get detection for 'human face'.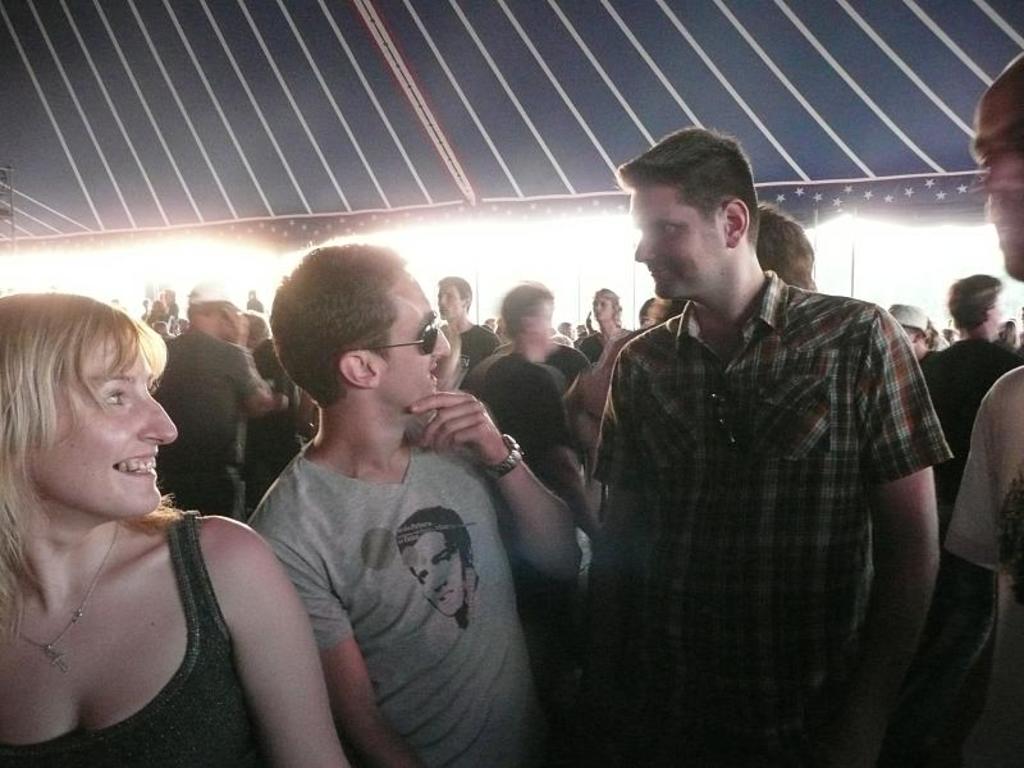
Detection: detection(973, 83, 1023, 280).
